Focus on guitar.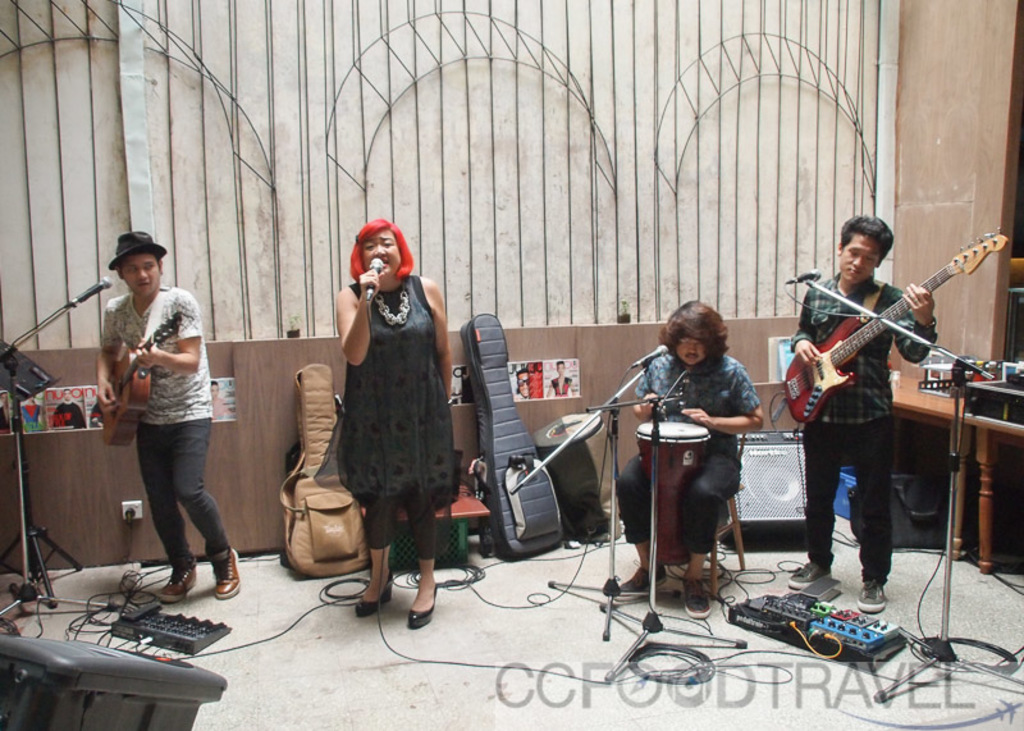
Focused at bbox(102, 285, 182, 452).
